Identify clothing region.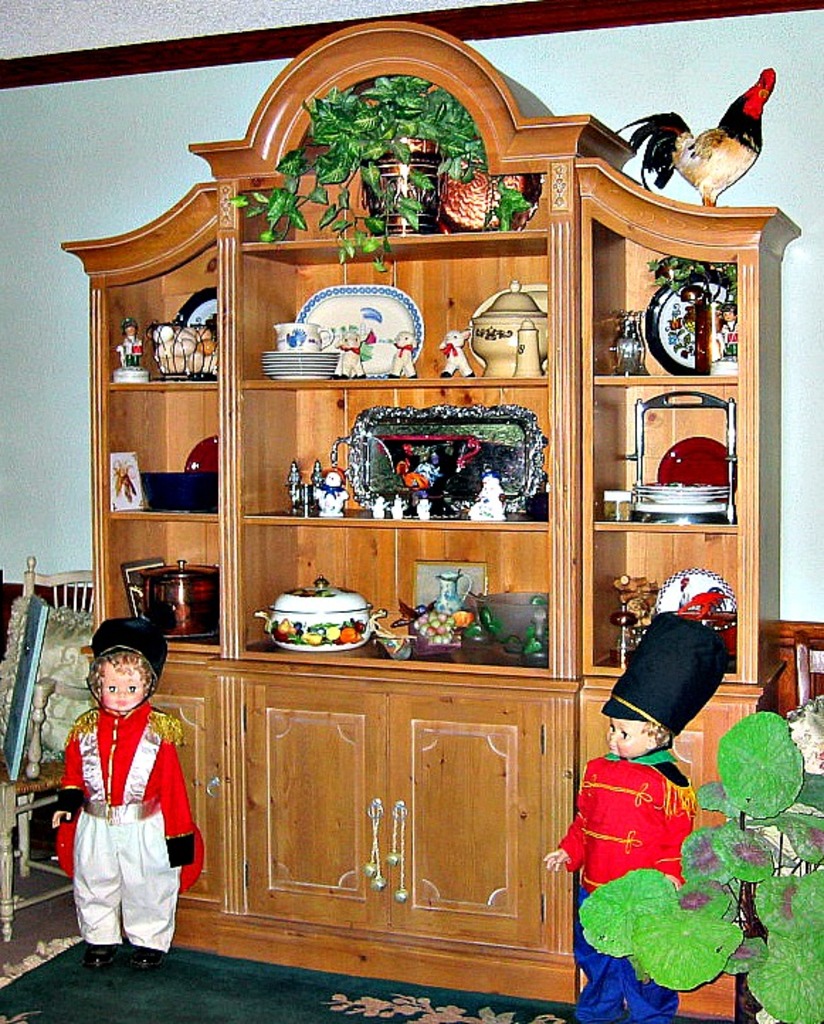
Region: <box>557,750,703,1023</box>.
